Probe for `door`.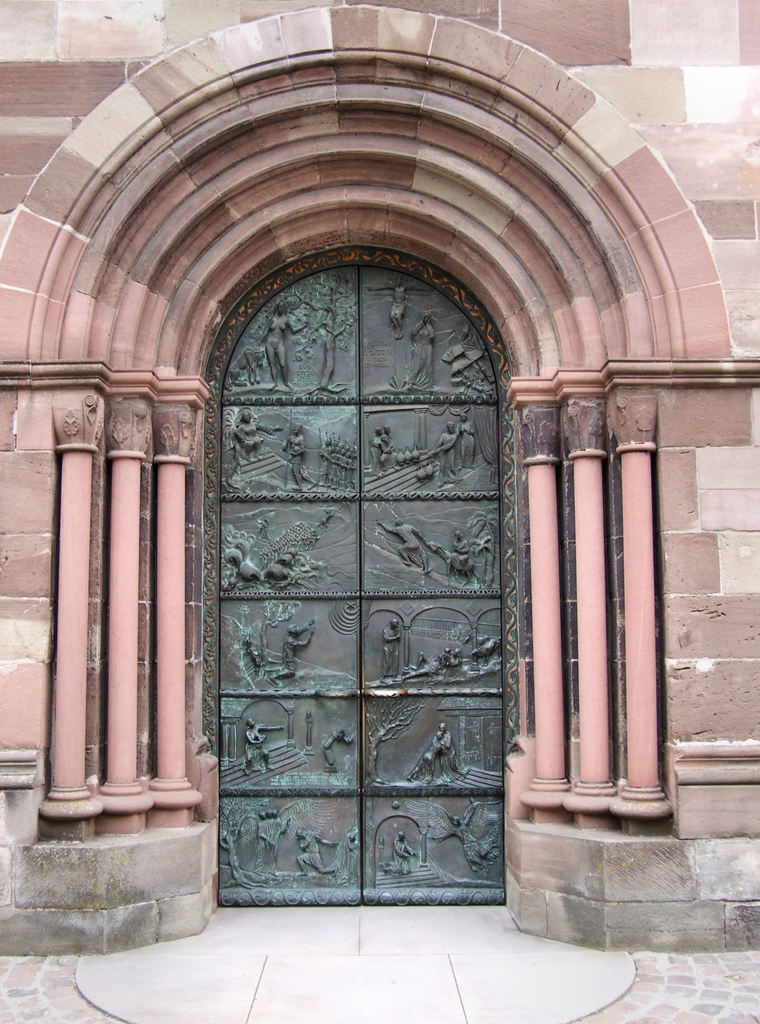
Probe result: 362 265 505 906.
